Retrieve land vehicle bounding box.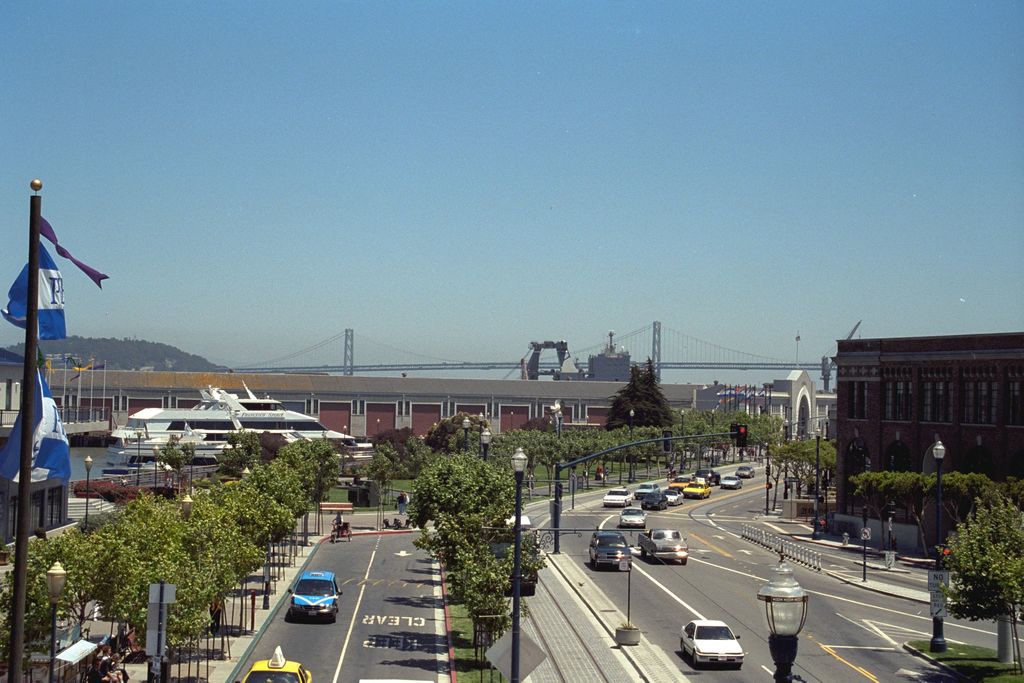
Bounding box: BBox(623, 507, 644, 523).
